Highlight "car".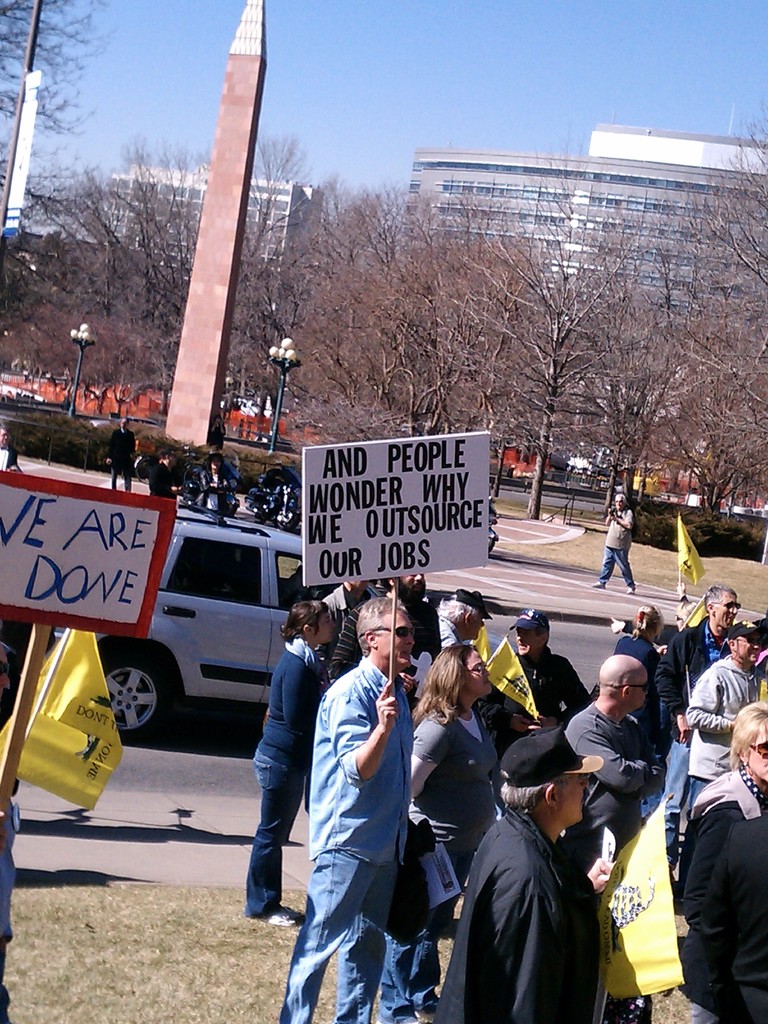
Highlighted region: <region>37, 502, 446, 732</region>.
